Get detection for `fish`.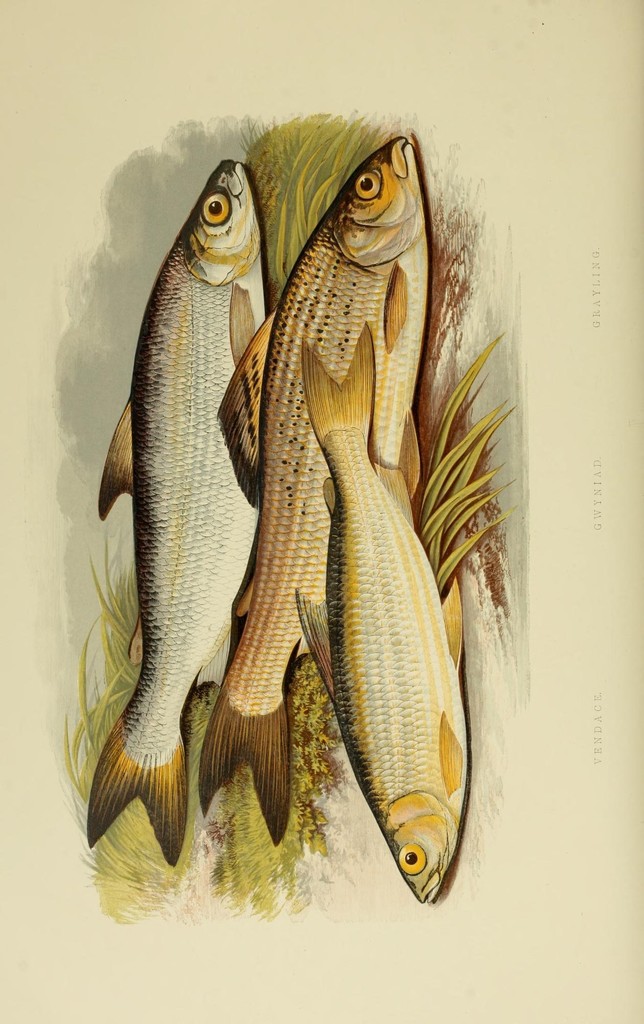
Detection: [left=296, top=321, right=471, bottom=902].
